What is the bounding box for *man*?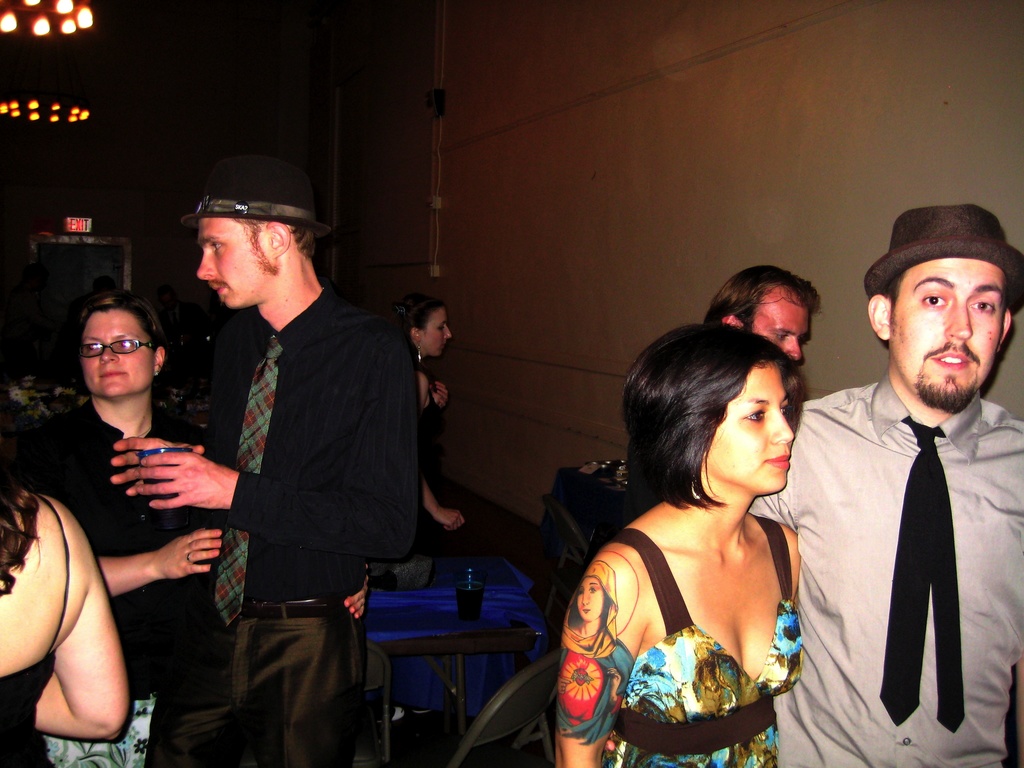
789 196 1023 765.
